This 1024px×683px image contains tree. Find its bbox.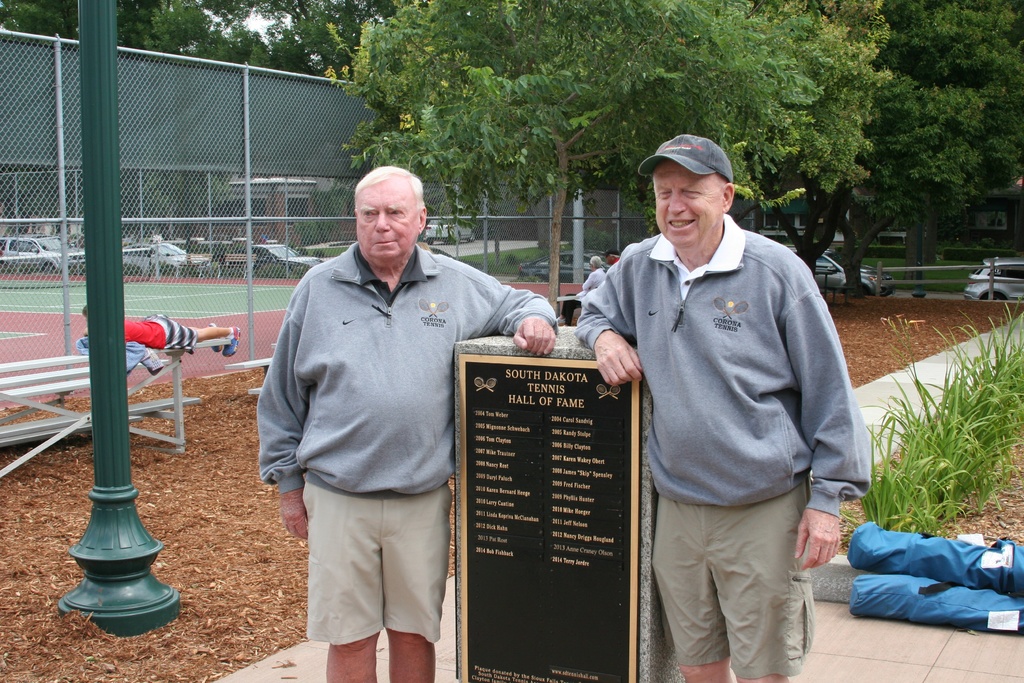
<bbox>321, 0, 888, 295</bbox>.
